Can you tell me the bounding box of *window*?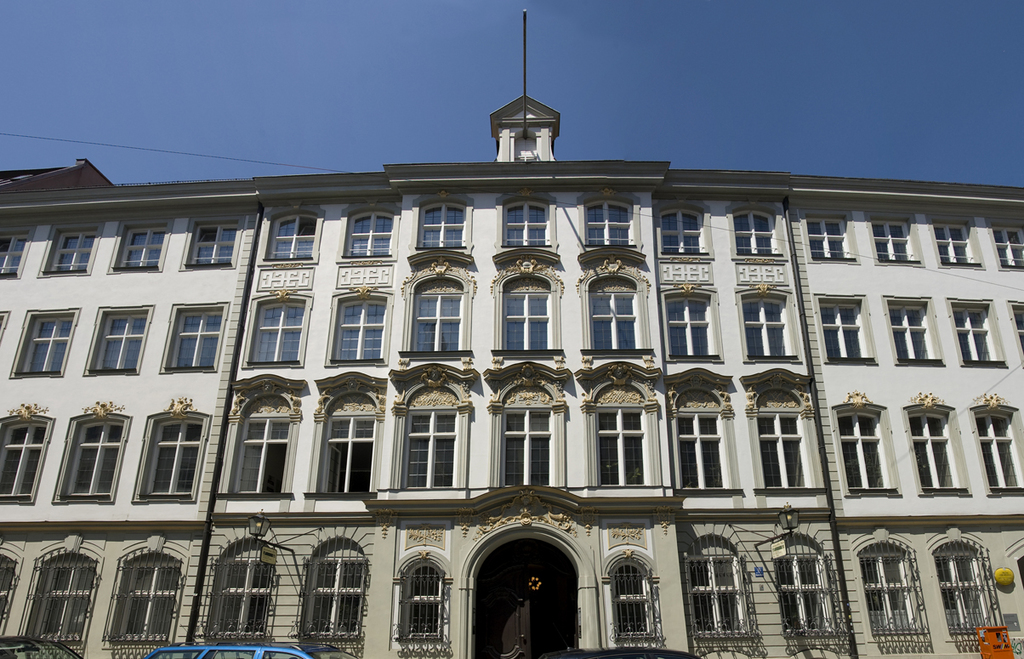
Rect(594, 406, 651, 485).
